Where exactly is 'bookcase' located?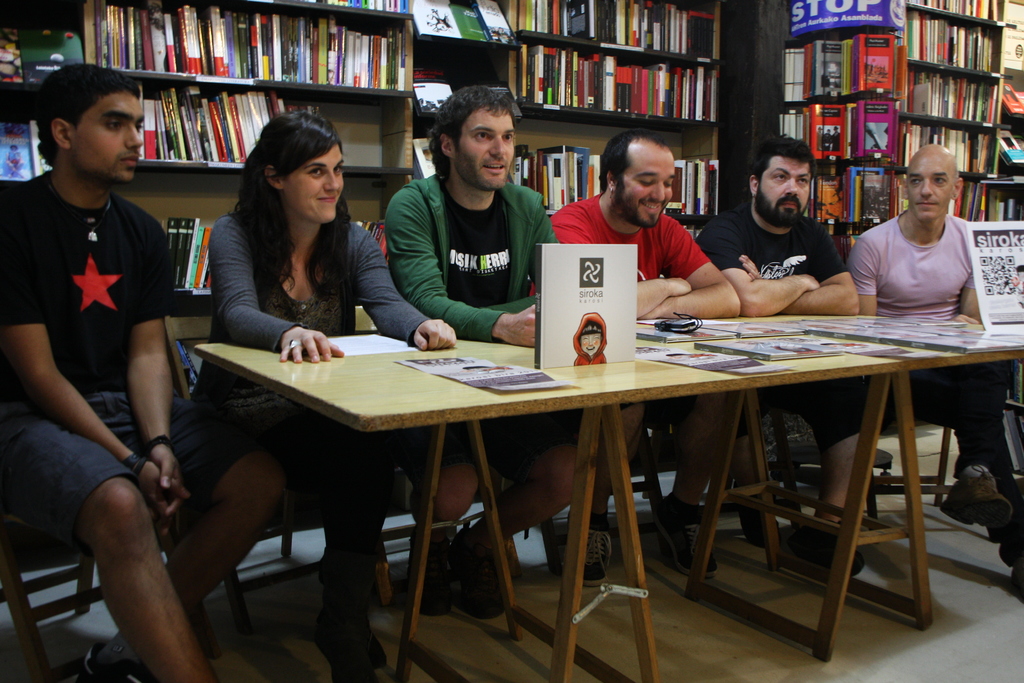
Its bounding box is detection(509, 0, 728, 236).
